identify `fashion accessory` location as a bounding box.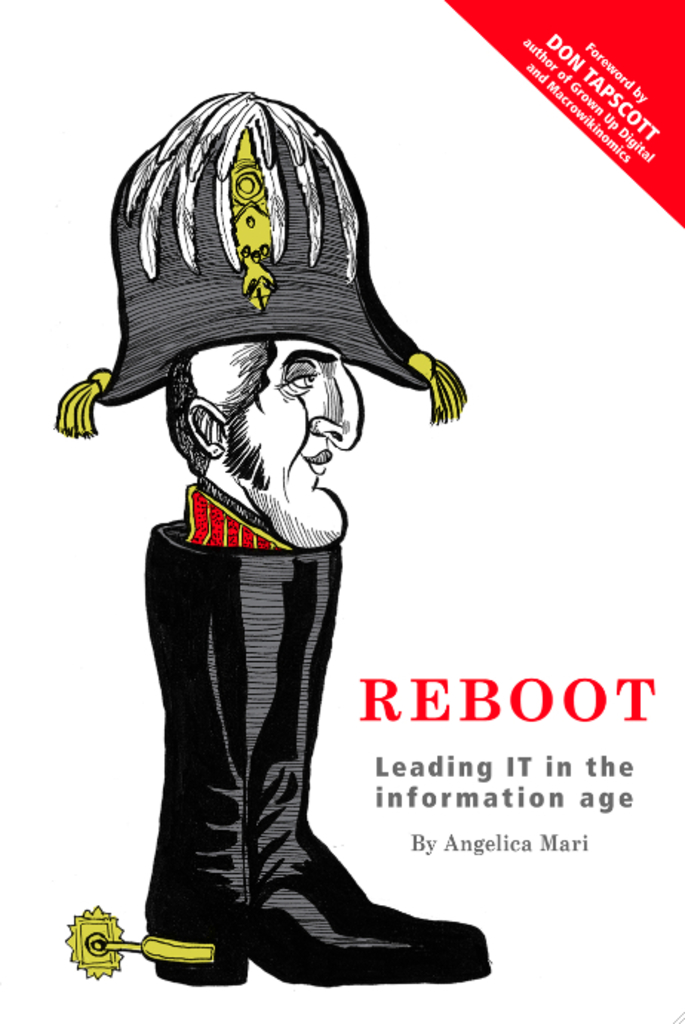
(left=142, top=520, right=488, bottom=985).
